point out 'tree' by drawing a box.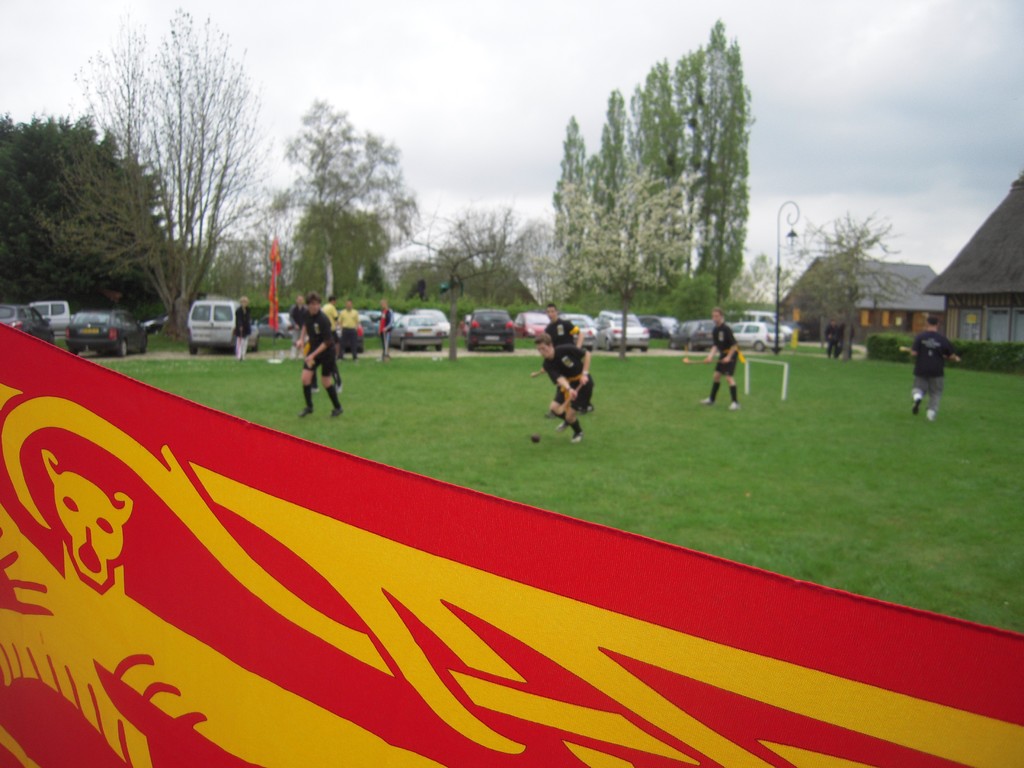
38 8 271 333.
